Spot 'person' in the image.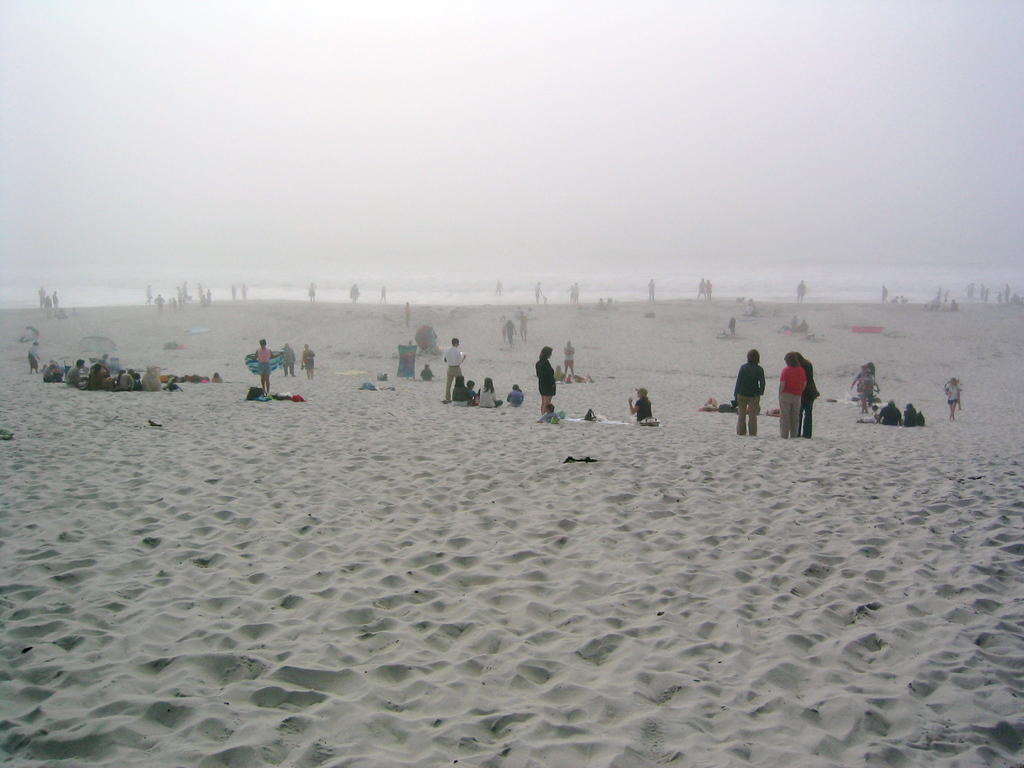
'person' found at 733,347,771,440.
